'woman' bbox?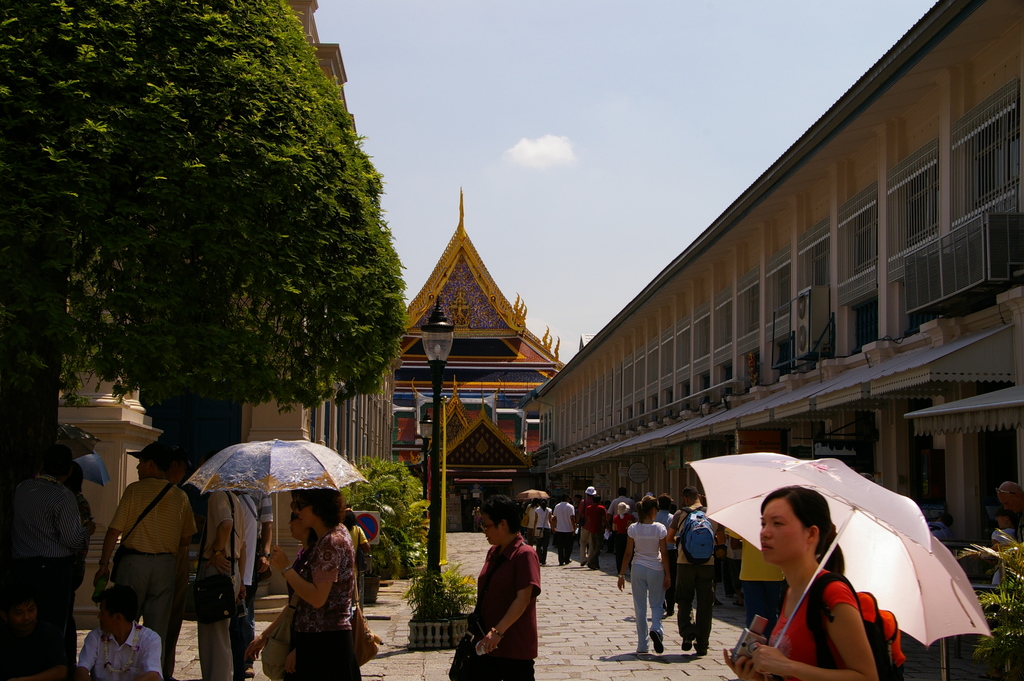
265 493 368 680
